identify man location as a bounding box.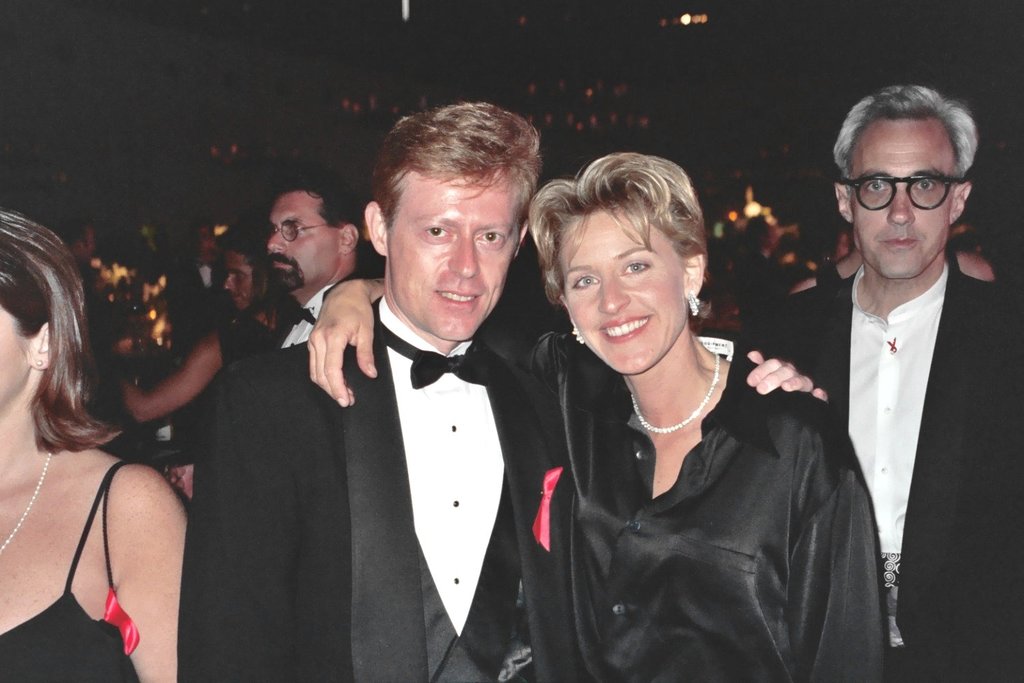
{"left": 745, "top": 85, "right": 1023, "bottom": 682}.
